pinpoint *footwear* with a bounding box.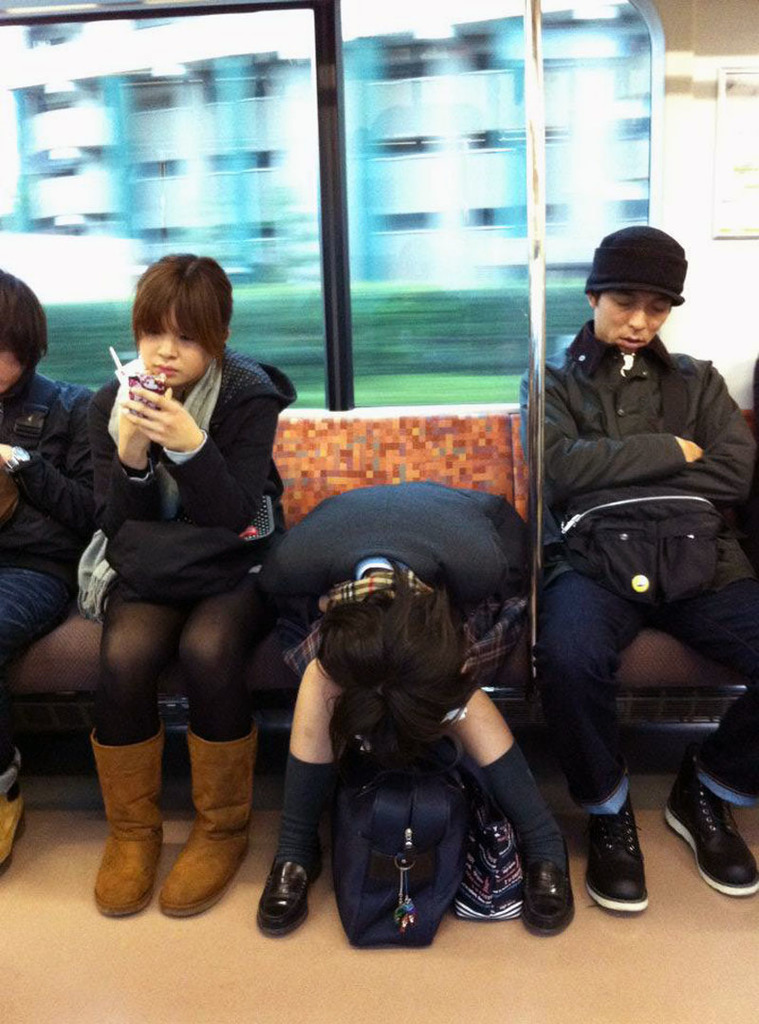
BBox(663, 765, 758, 902).
